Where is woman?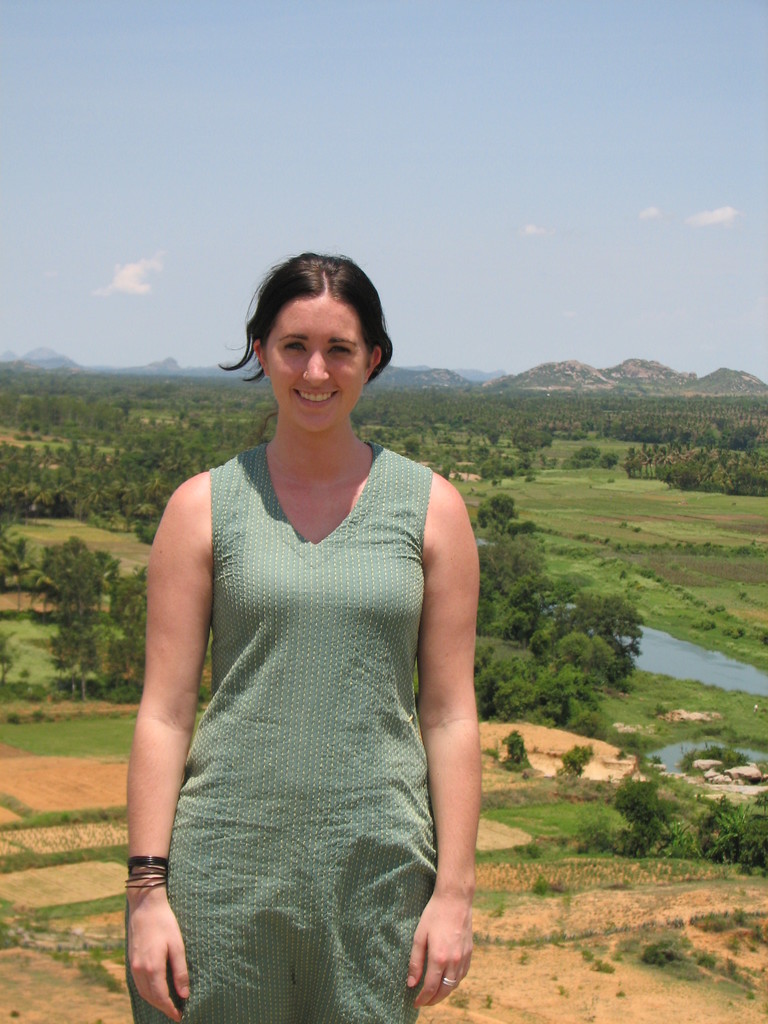
detection(118, 232, 493, 1007).
